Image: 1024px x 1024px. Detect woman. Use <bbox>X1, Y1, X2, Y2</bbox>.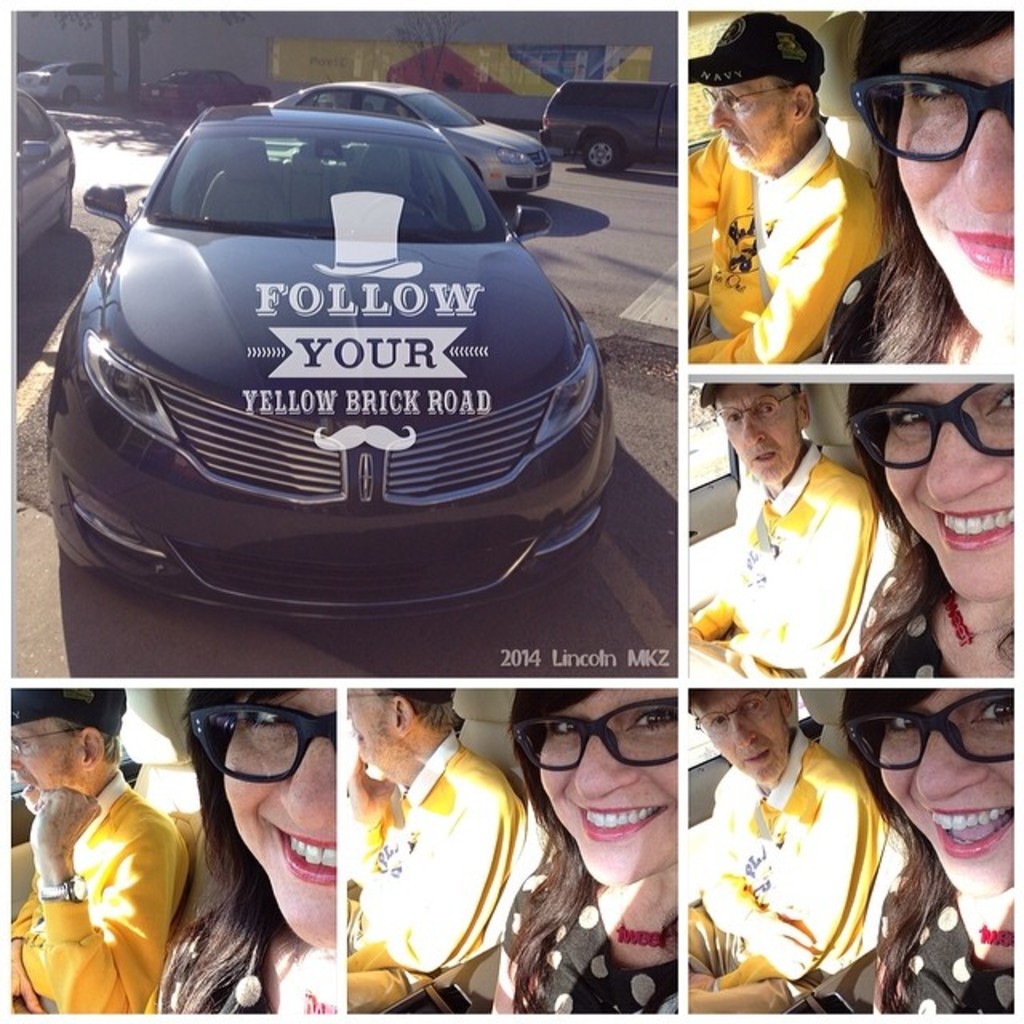
<bbox>842, 688, 1016, 1016</bbox>.
